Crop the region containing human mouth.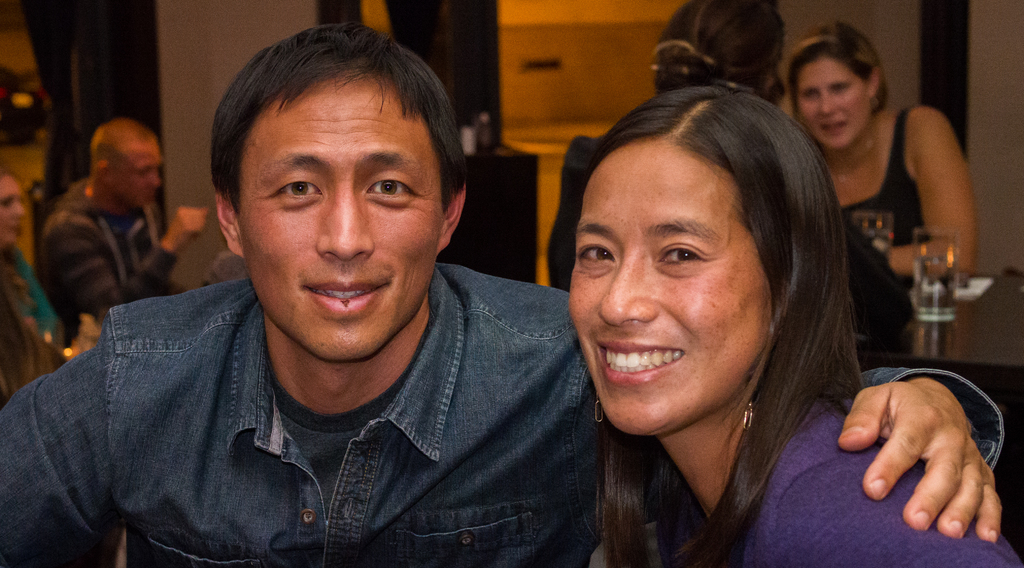
Crop region: left=597, top=339, right=685, bottom=385.
